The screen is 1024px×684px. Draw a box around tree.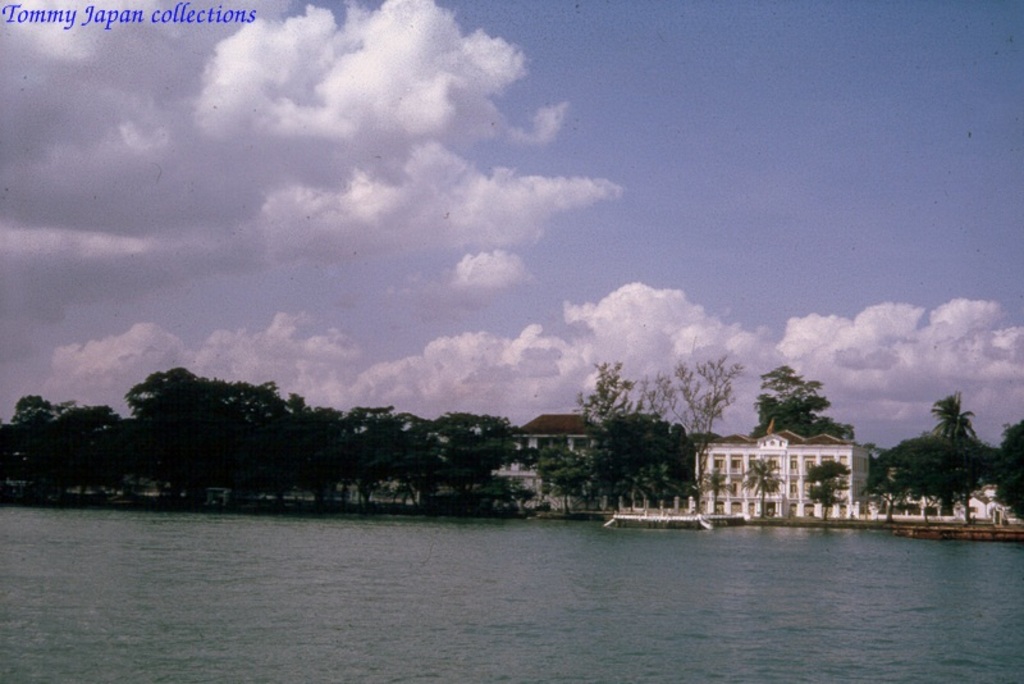
box=[636, 342, 742, 506].
